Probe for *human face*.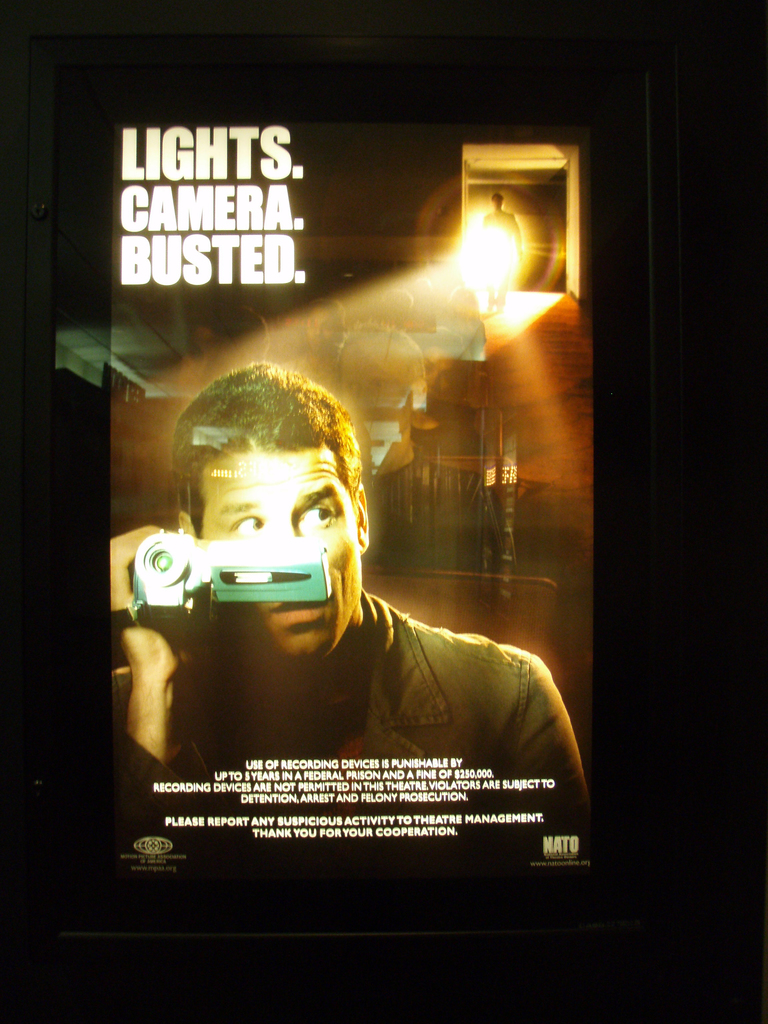
Probe result: <bbox>200, 449, 365, 653</bbox>.
